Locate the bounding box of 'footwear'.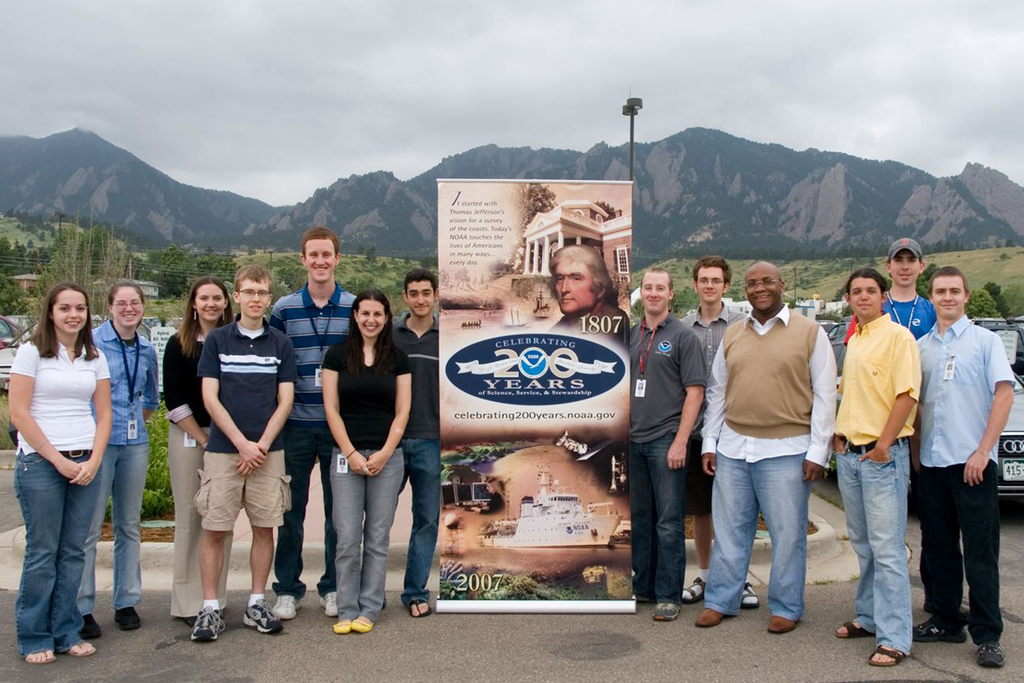
Bounding box: 863 641 906 664.
